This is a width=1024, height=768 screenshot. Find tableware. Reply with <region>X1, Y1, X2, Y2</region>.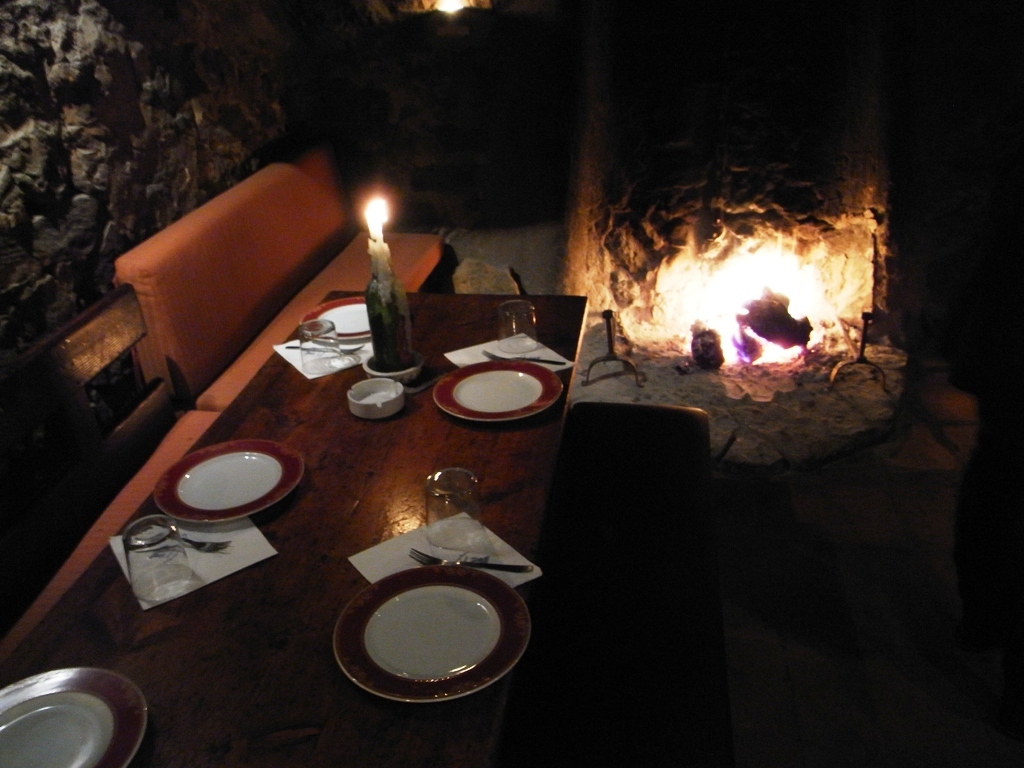
<region>116, 513, 184, 603</region>.
